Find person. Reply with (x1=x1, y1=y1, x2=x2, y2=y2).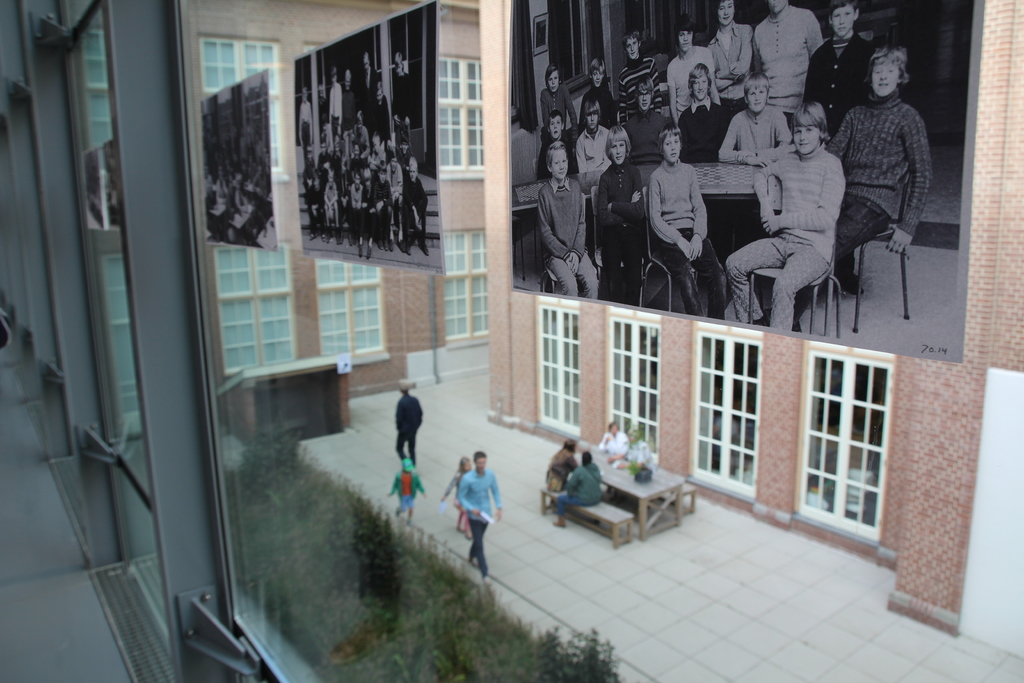
(x1=616, y1=423, x2=650, y2=483).
